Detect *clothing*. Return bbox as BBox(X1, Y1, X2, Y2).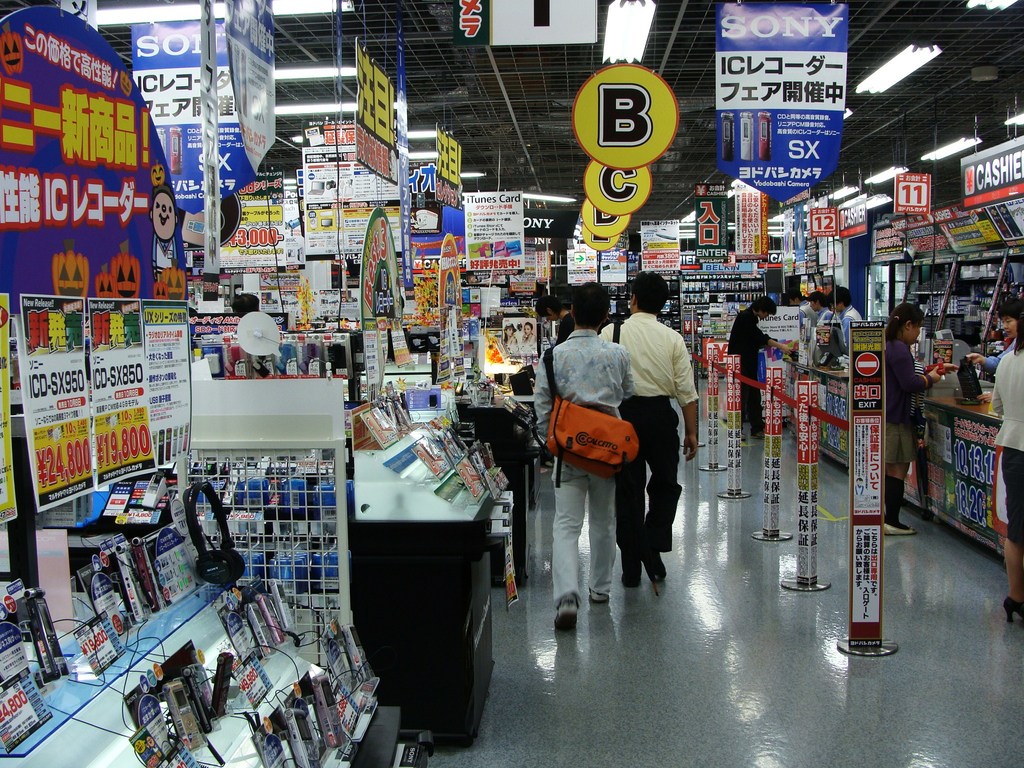
BBox(884, 328, 930, 462).
